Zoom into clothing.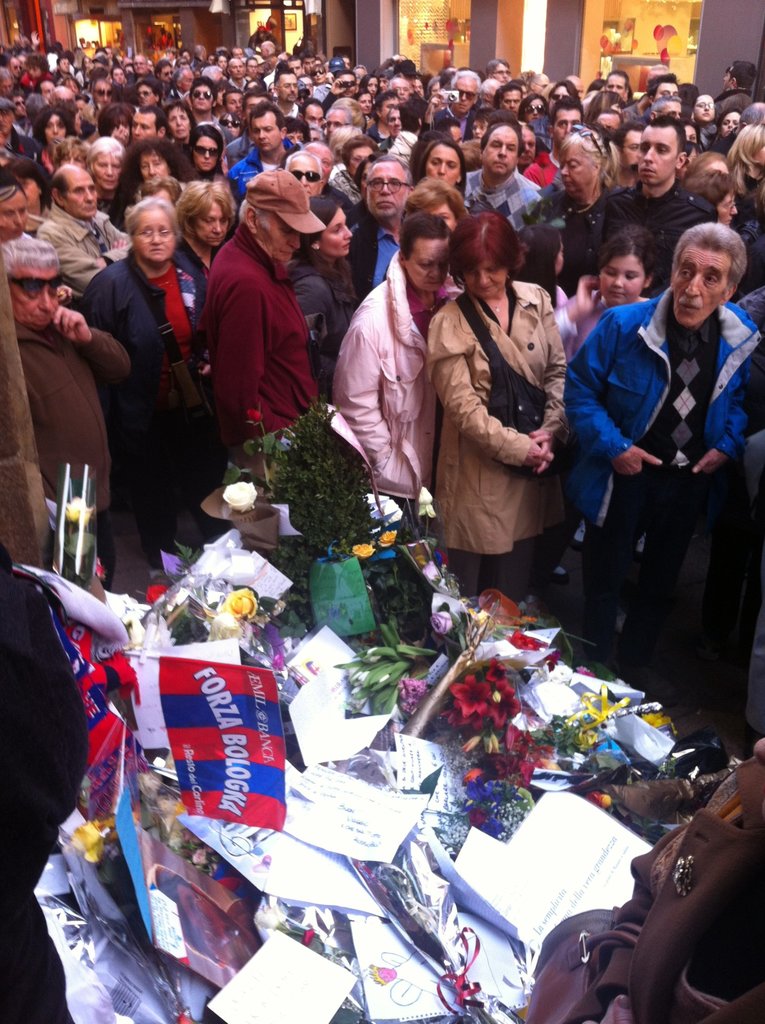
Zoom target: [586, 181, 730, 295].
